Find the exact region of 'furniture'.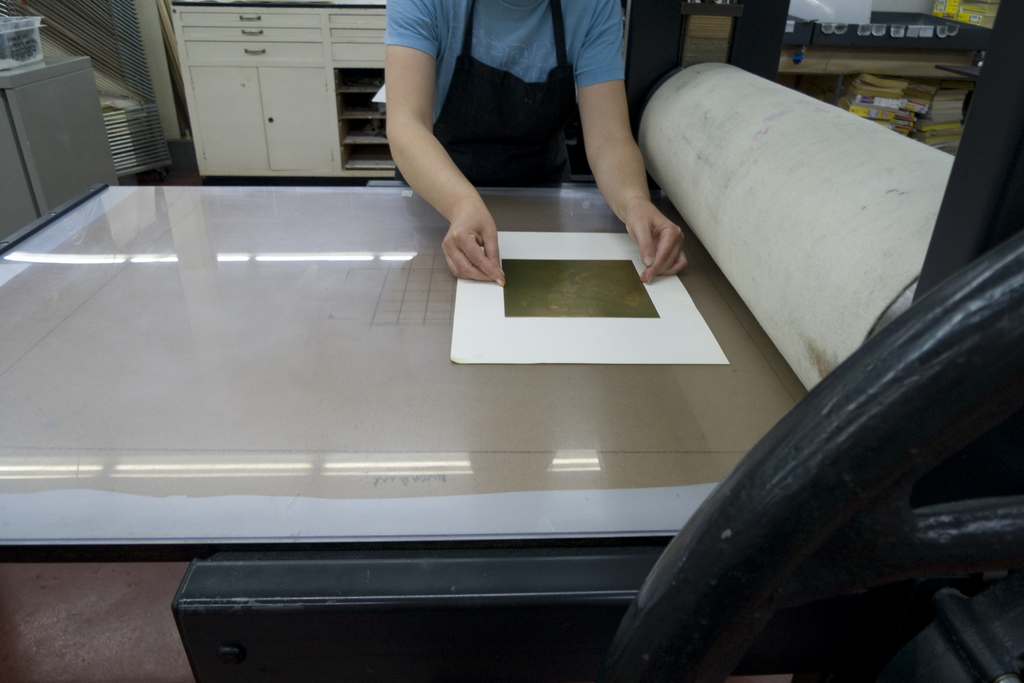
Exact region: box=[170, 9, 396, 181].
